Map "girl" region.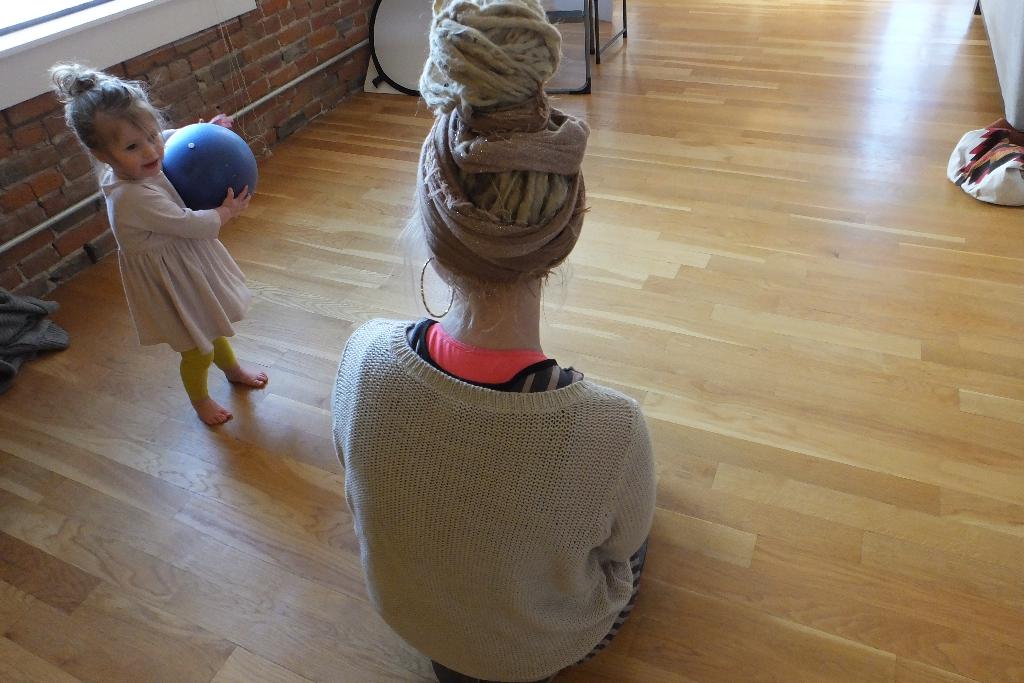
Mapped to (x1=44, y1=60, x2=264, y2=430).
